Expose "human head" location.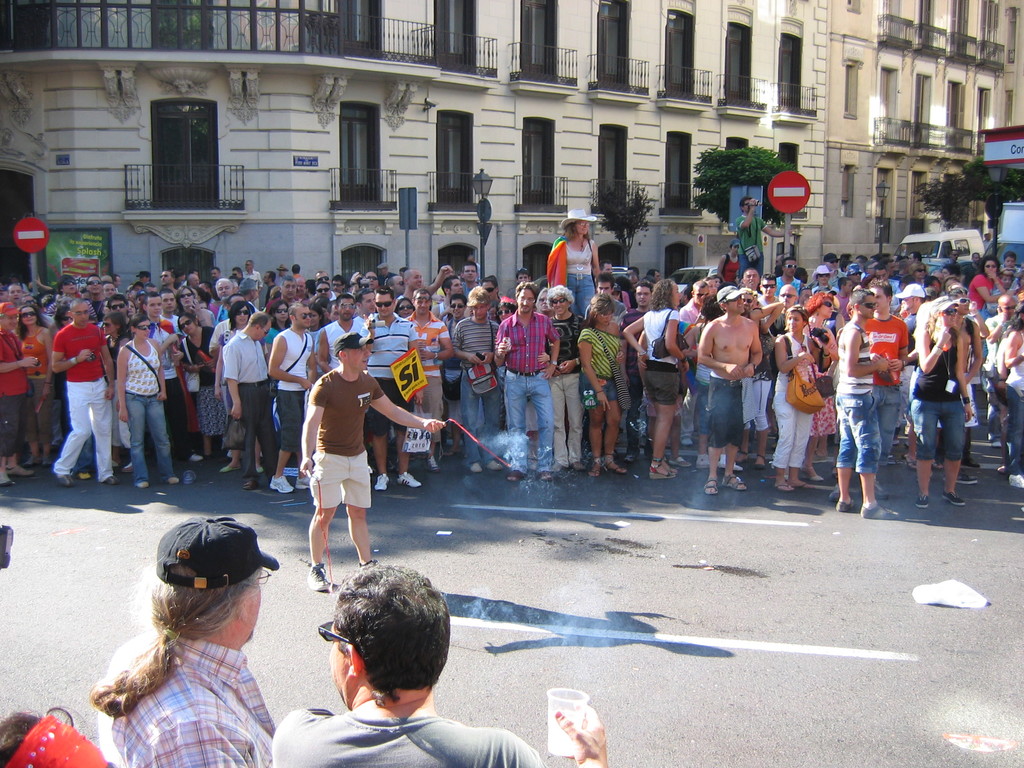
Exposed at (left=681, top=284, right=690, bottom=305).
